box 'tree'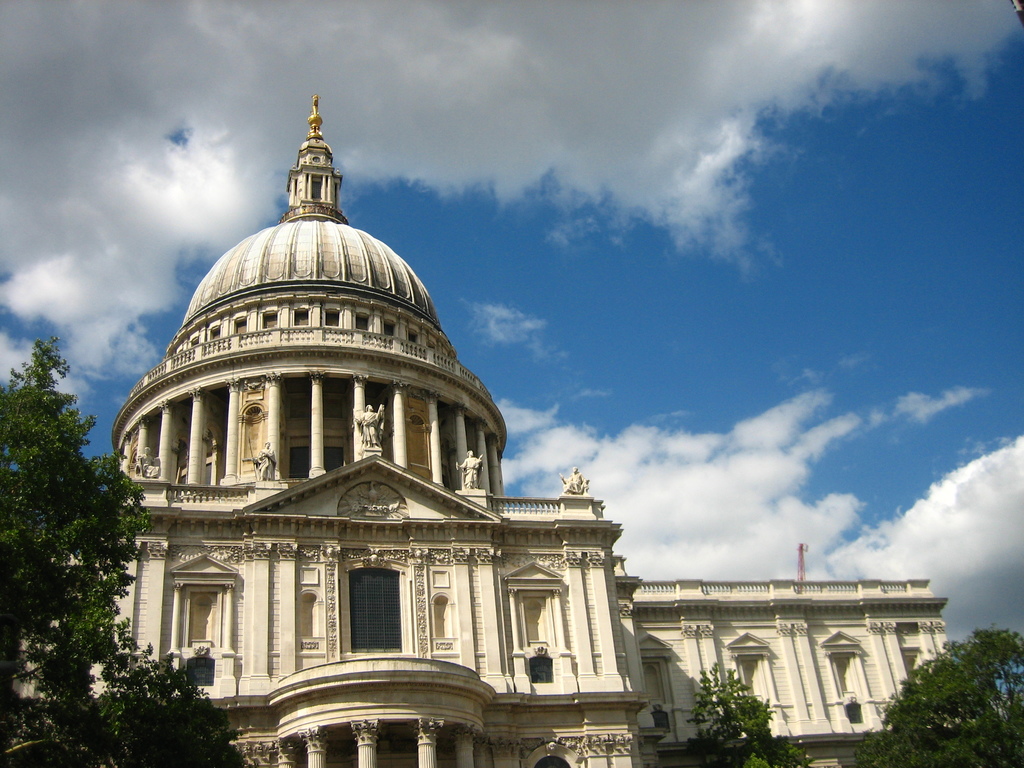
crop(854, 624, 1023, 767)
